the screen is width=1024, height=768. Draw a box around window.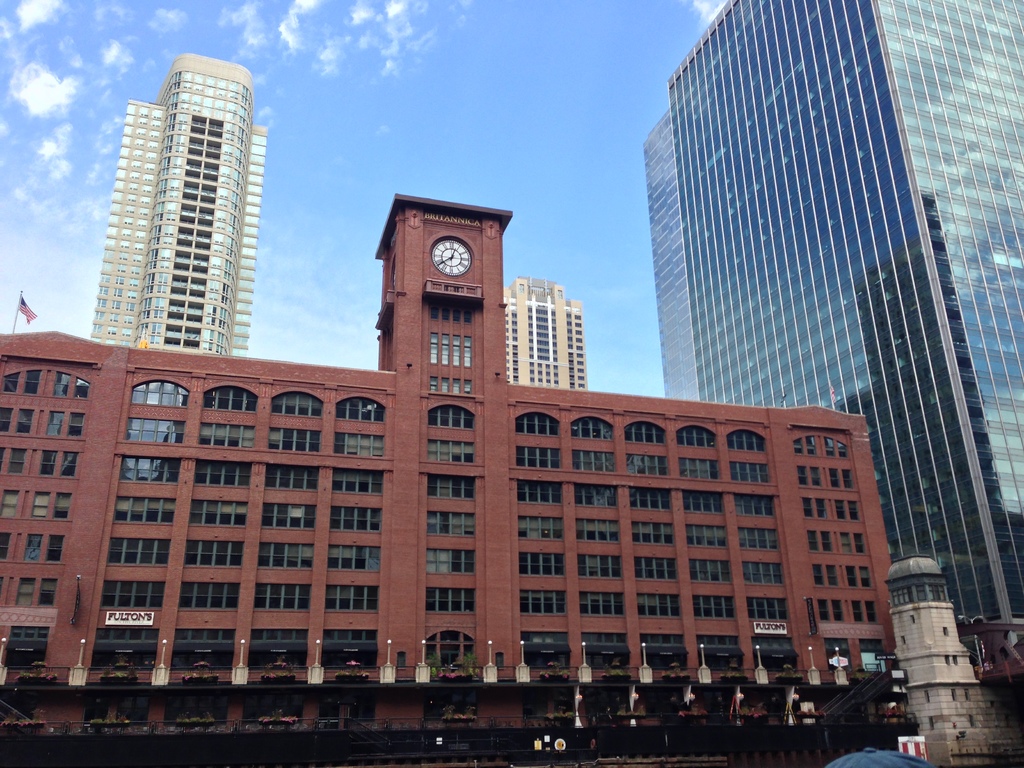
rect(571, 449, 616, 470).
